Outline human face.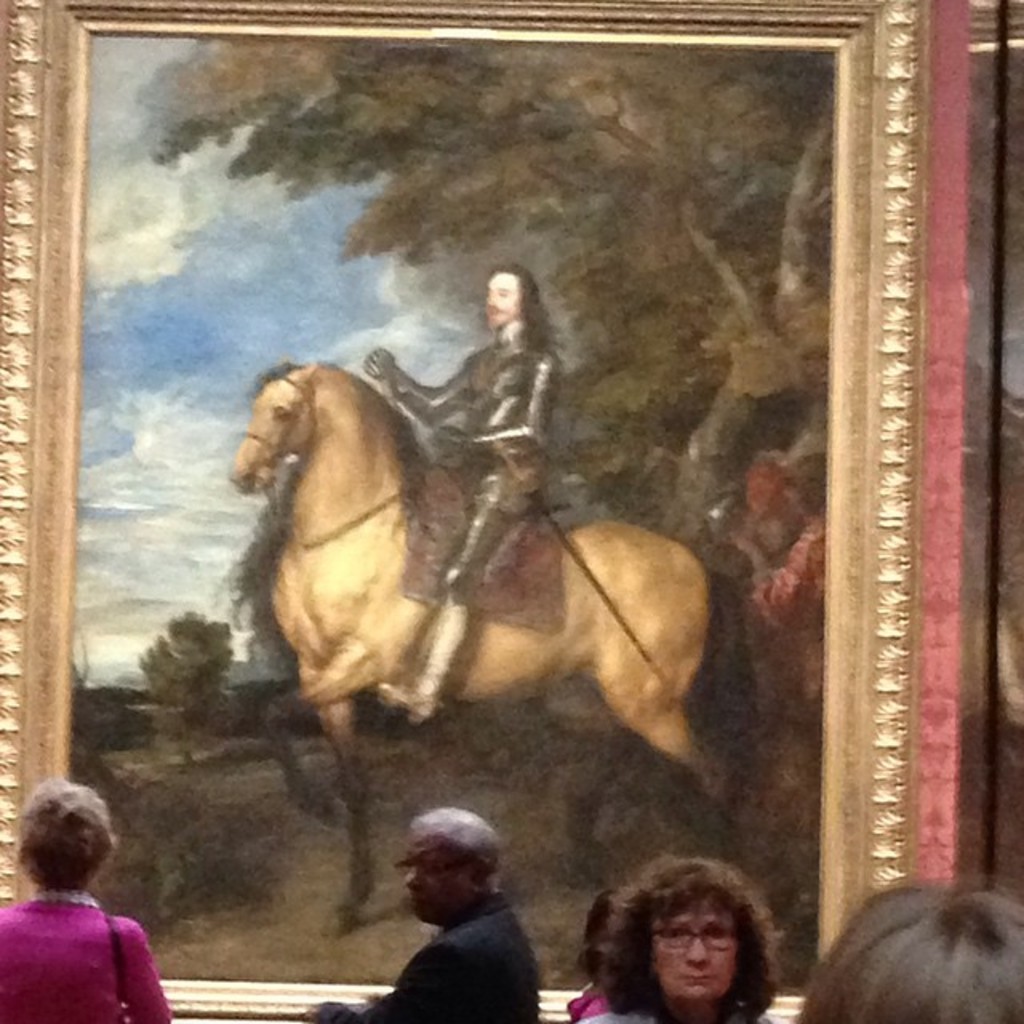
Outline: 485/274/518/330.
